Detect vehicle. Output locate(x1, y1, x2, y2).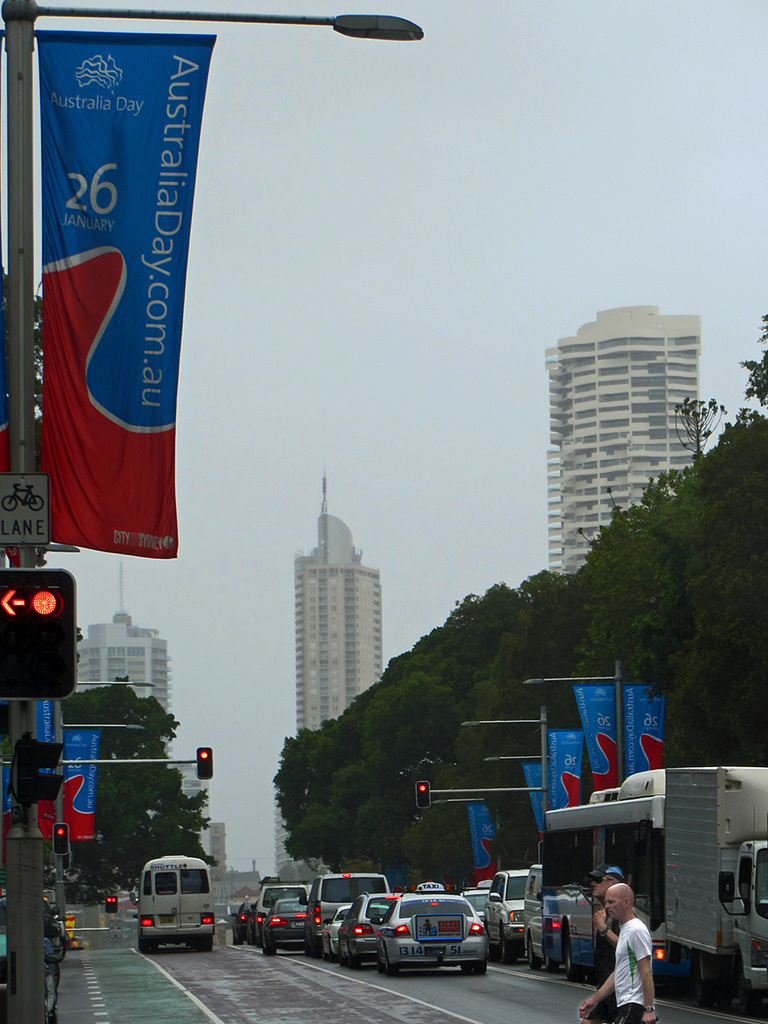
locate(548, 765, 767, 1023).
